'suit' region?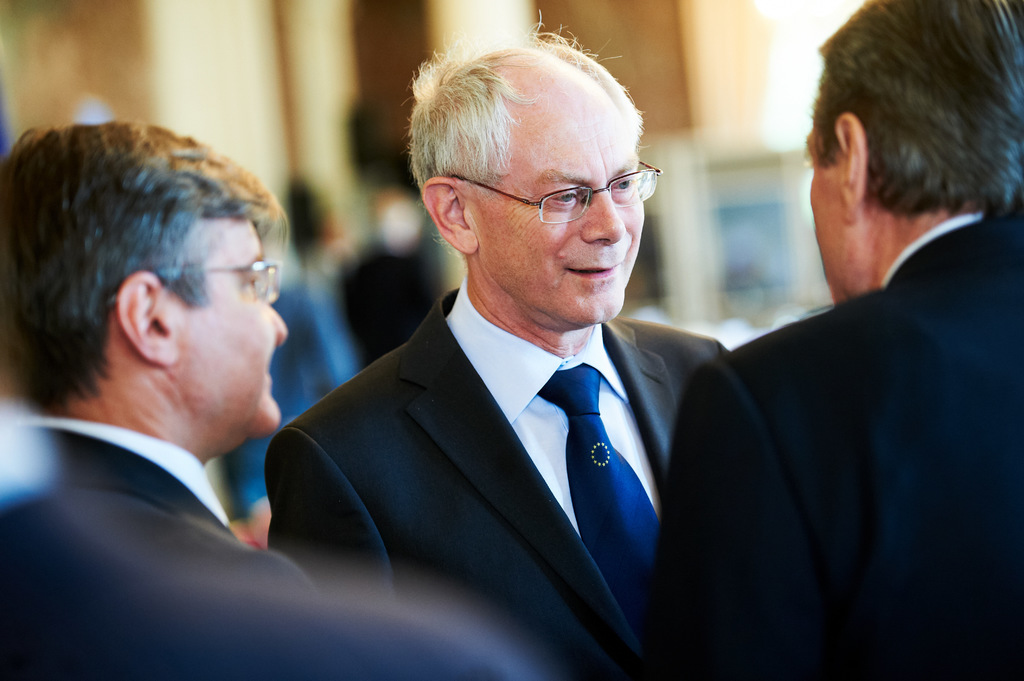
rect(645, 207, 1023, 680)
